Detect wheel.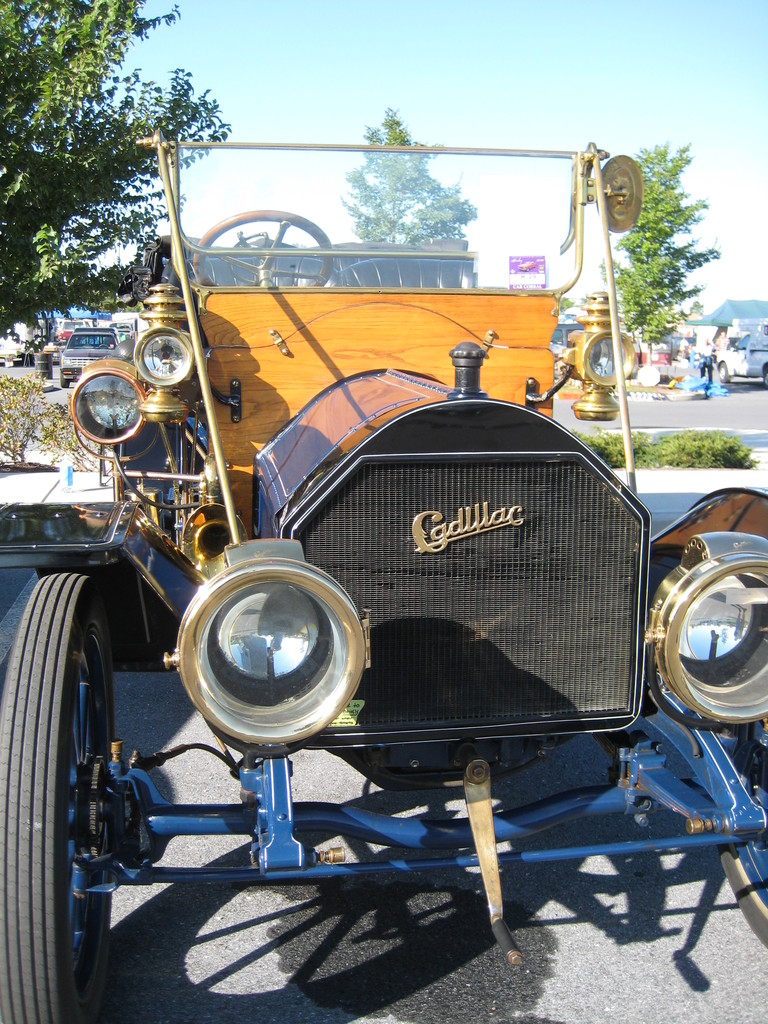
Detected at box(0, 575, 120, 1009).
